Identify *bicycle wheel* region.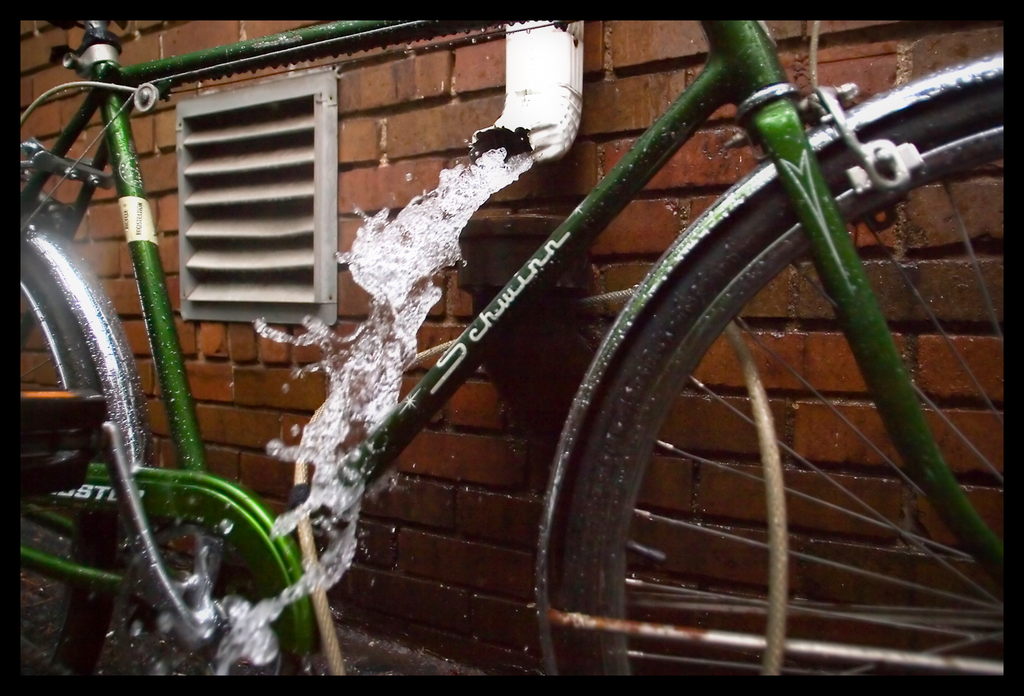
Region: [x1=554, y1=71, x2=1006, y2=675].
